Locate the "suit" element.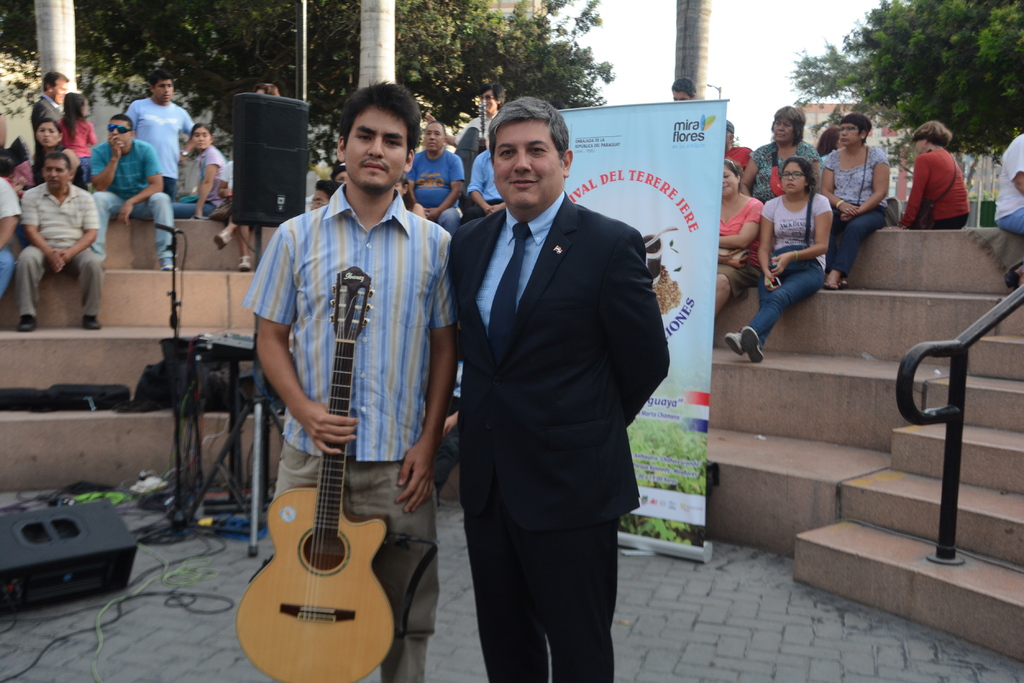
Element bbox: [x1=449, y1=184, x2=680, y2=682].
